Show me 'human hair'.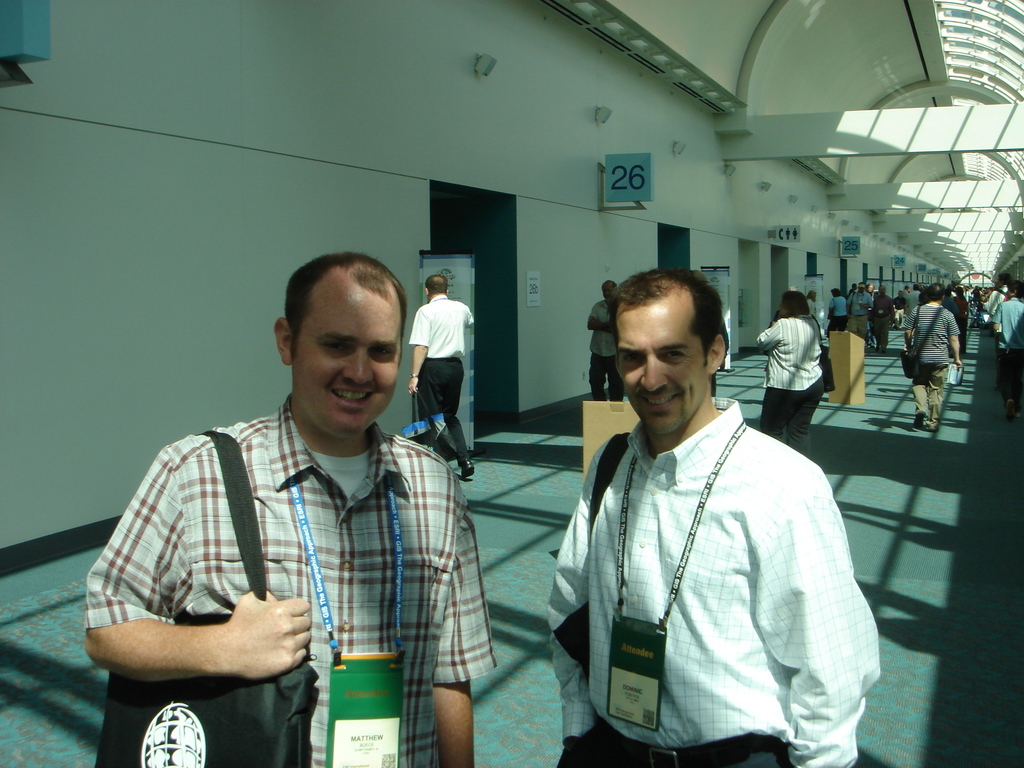
'human hair' is here: BBox(923, 282, 947, 299).
